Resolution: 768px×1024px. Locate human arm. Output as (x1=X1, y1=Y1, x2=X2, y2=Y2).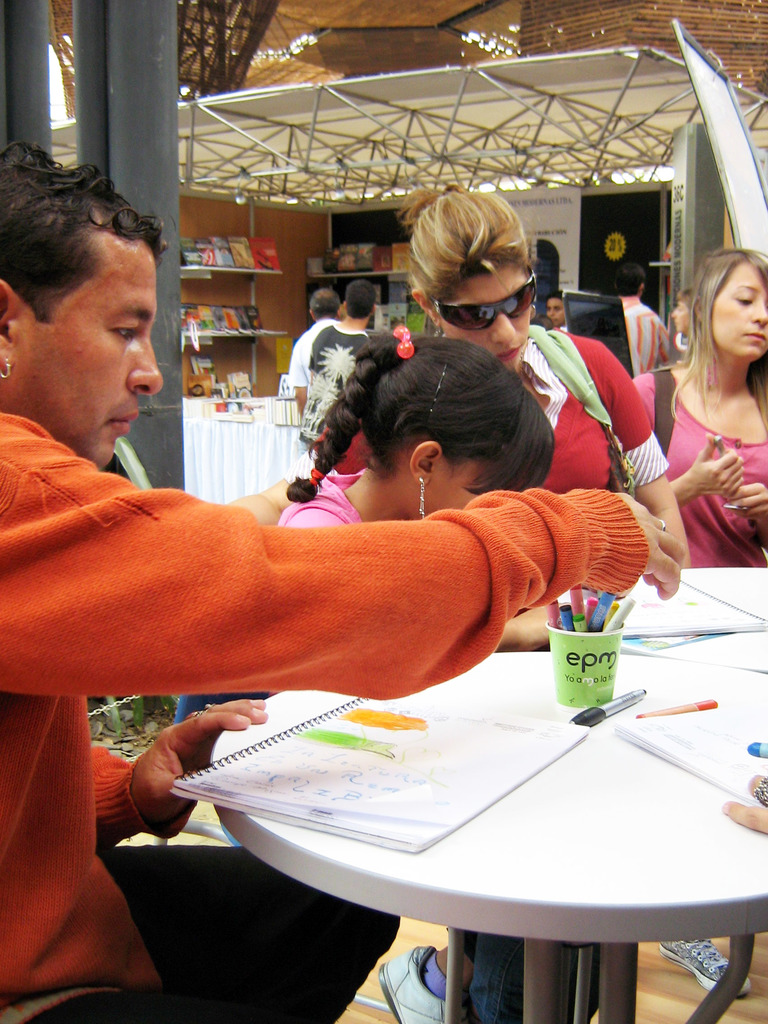
(x1=75, y1=698, x2=271, y2=844).
